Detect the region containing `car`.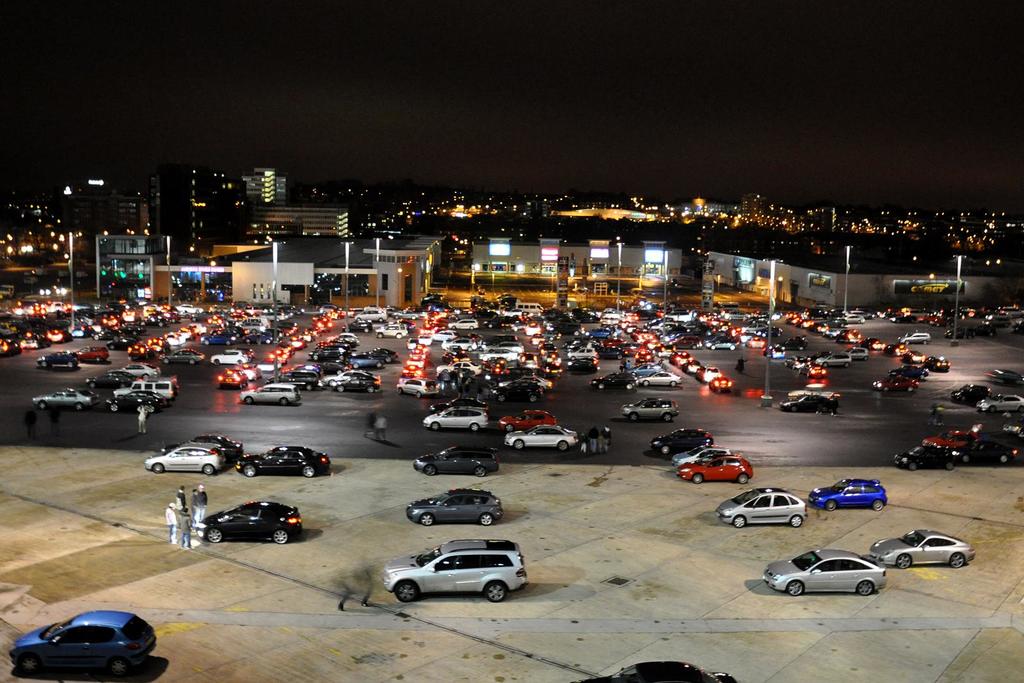
147, 442, 226, 478.
